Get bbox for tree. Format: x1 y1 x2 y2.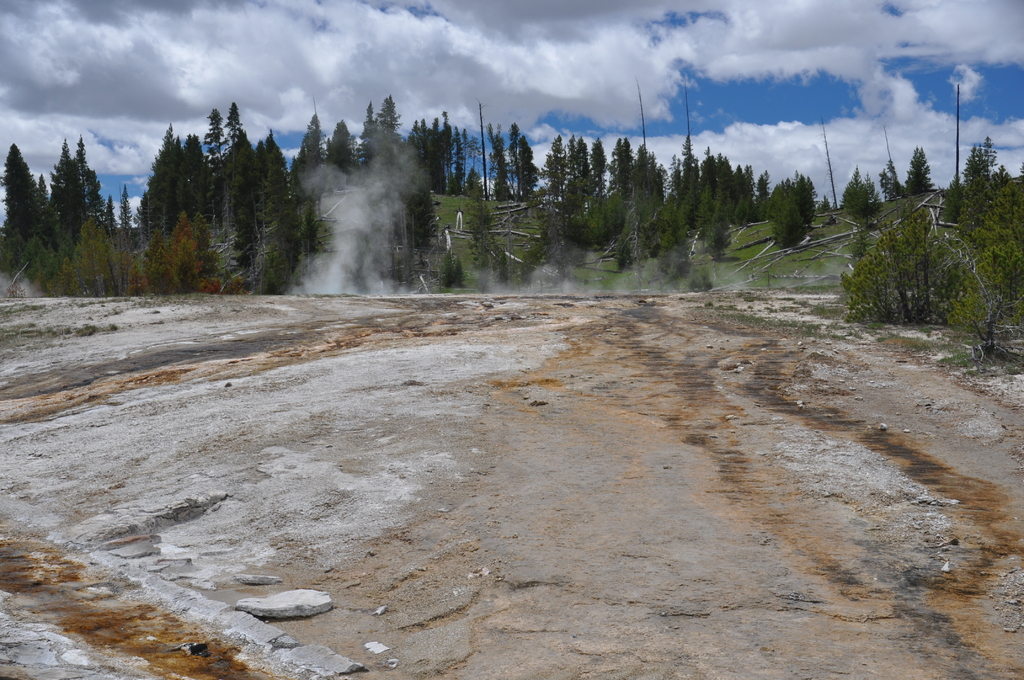
436 249 463 286.
